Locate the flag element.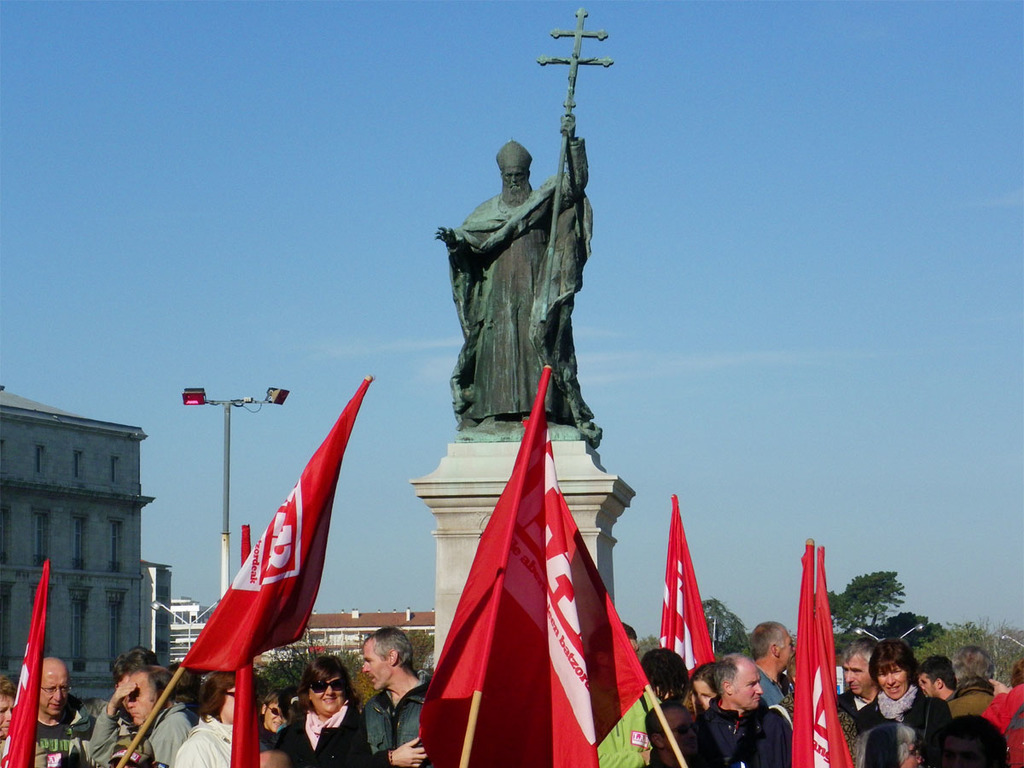
Element bbox: detection(229, 526, 259, 767).
